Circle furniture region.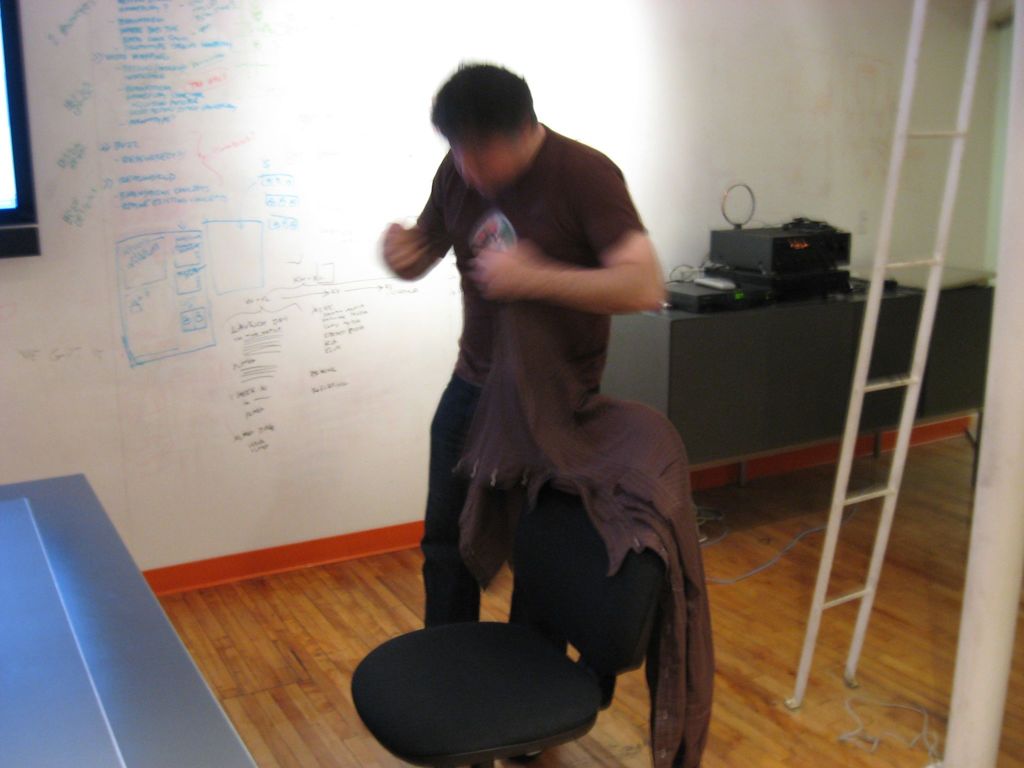
Region: rect(599, 264, 995, 488).
